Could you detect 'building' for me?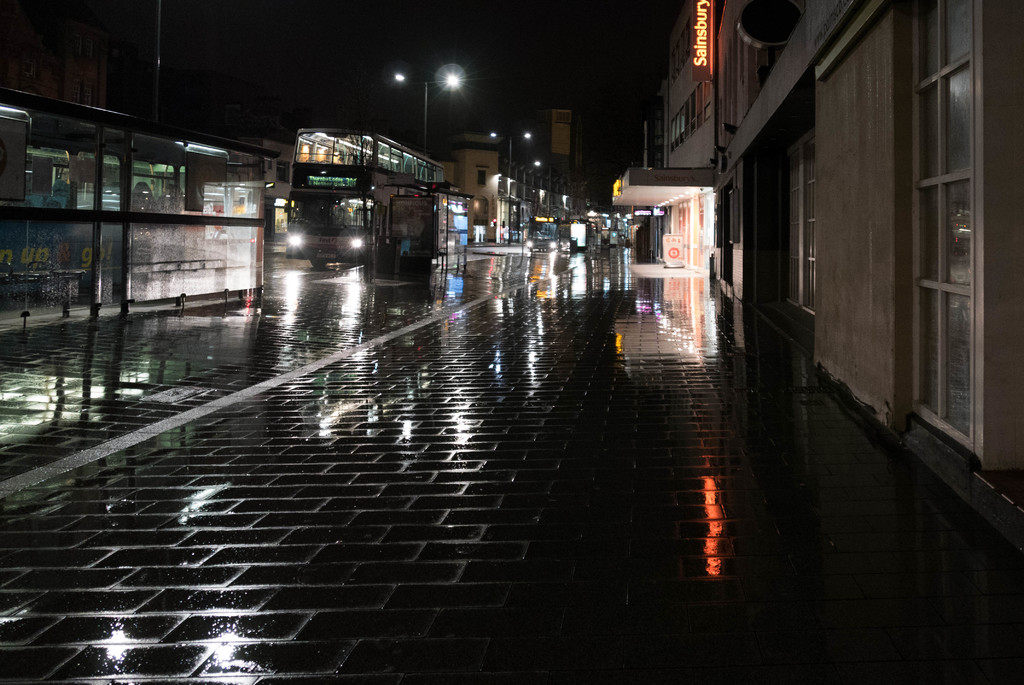
Detection result: detection(611, 0, 720, 297).
